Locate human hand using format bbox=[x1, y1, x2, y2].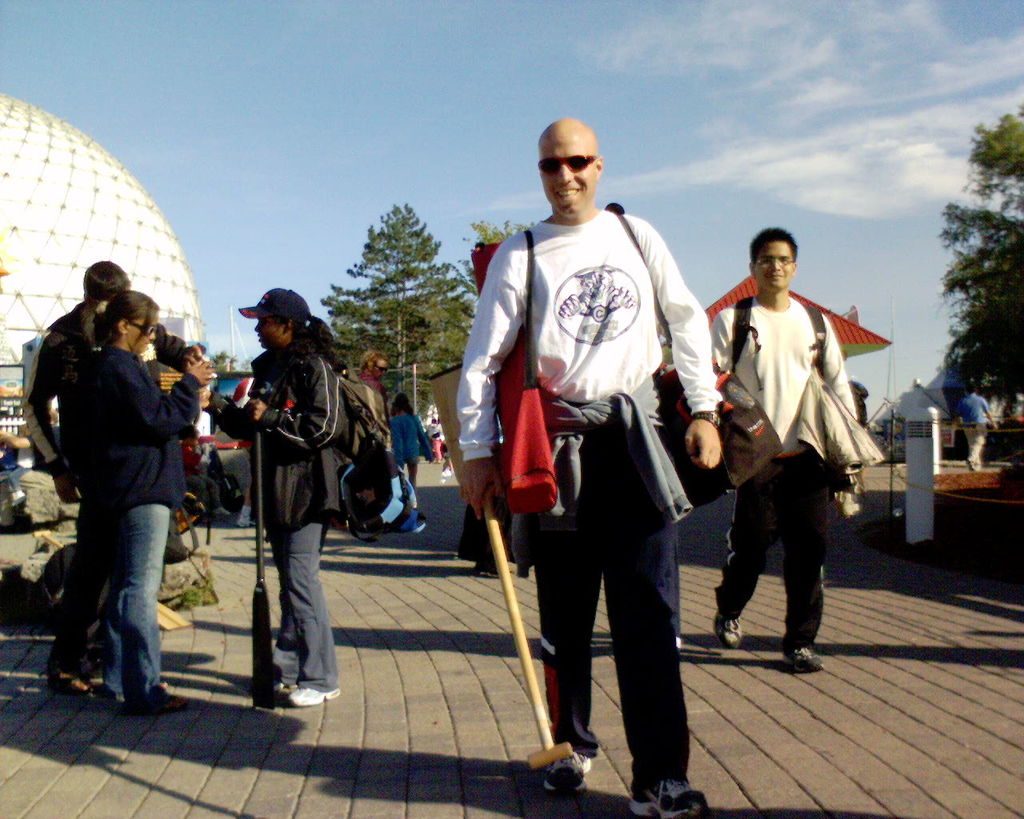
bbox=[684, 415, 722, 469].
